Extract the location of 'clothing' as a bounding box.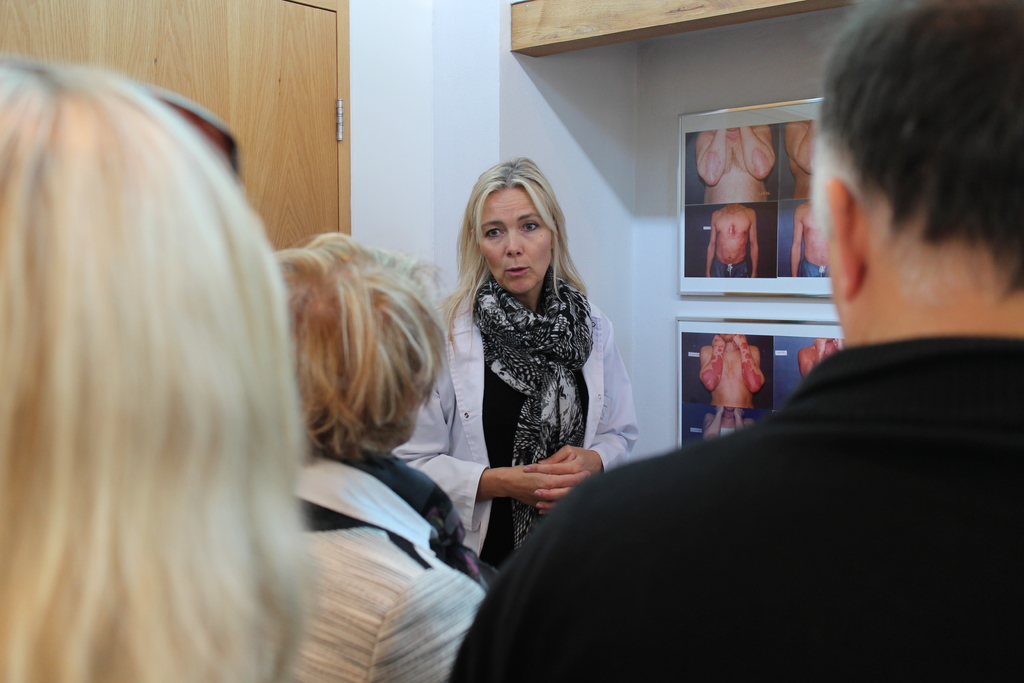
435 243 626 539.
